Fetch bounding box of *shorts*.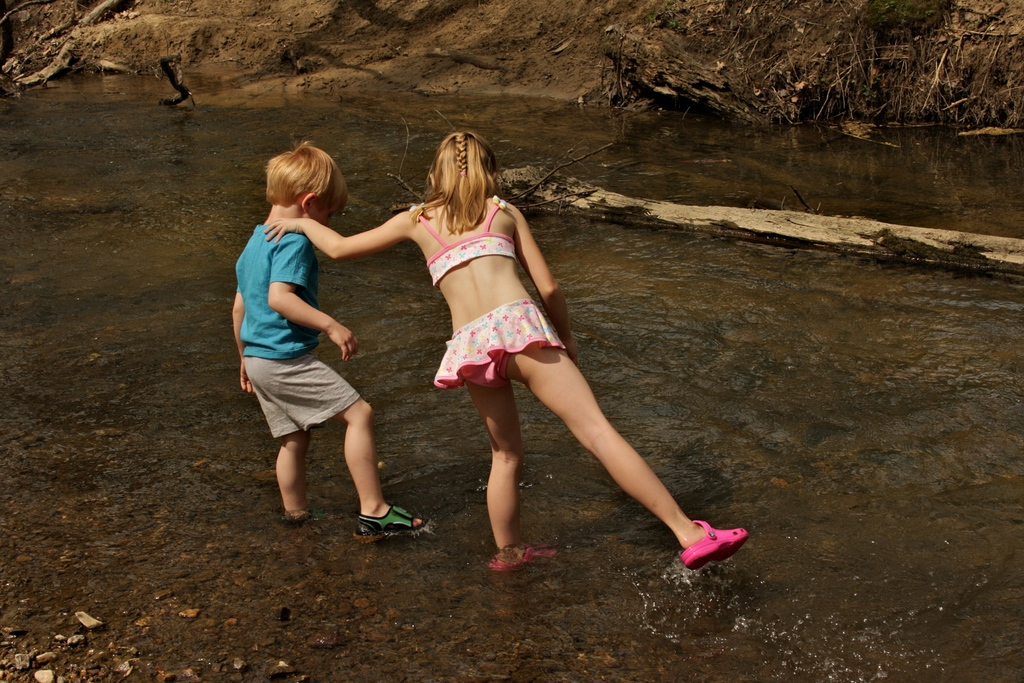
Bbox: bbox=(241, 344, 361, 436).
